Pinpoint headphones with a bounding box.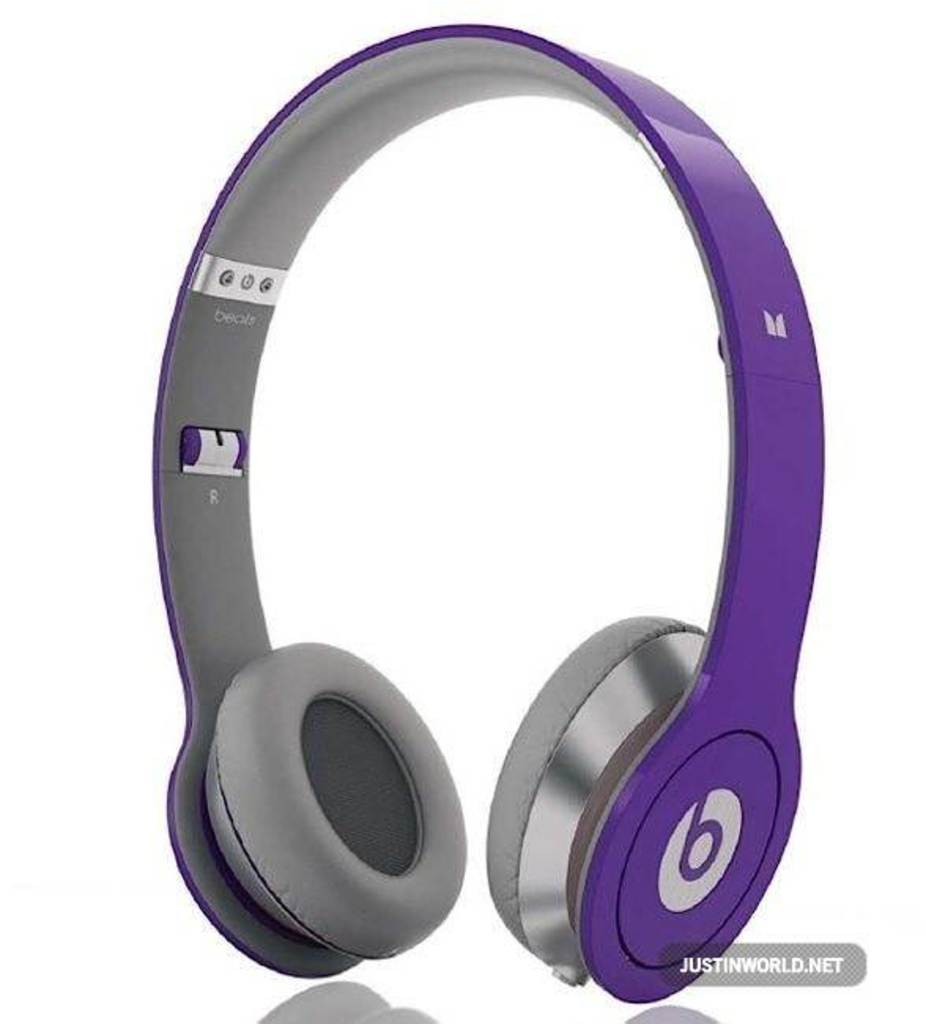
region(164, 14, 825, 999).
